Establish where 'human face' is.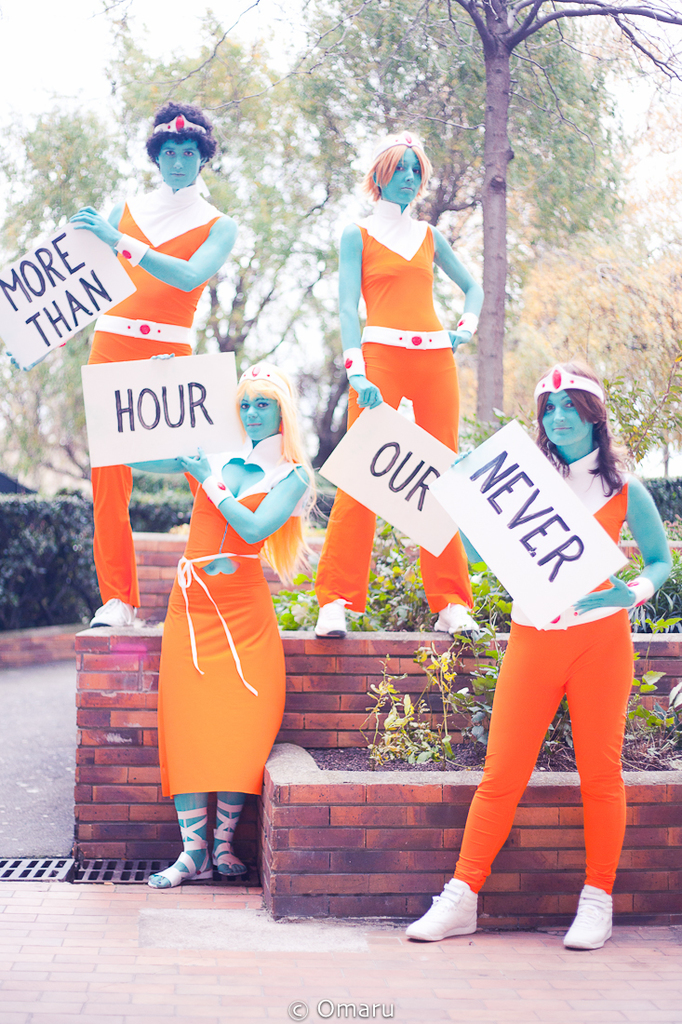
Established at rect(383, 145, 426, 200).
